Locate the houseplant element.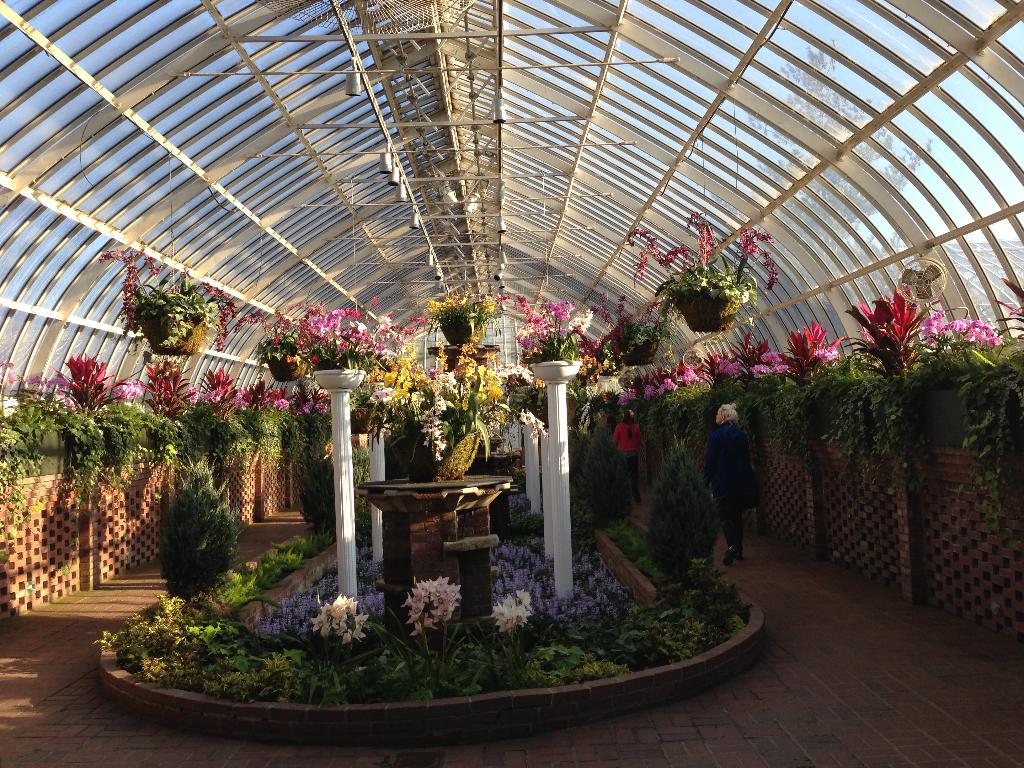
Element bbox: {"x1": 429, "y1": 283, "x2": 515, "y2": 351}.
